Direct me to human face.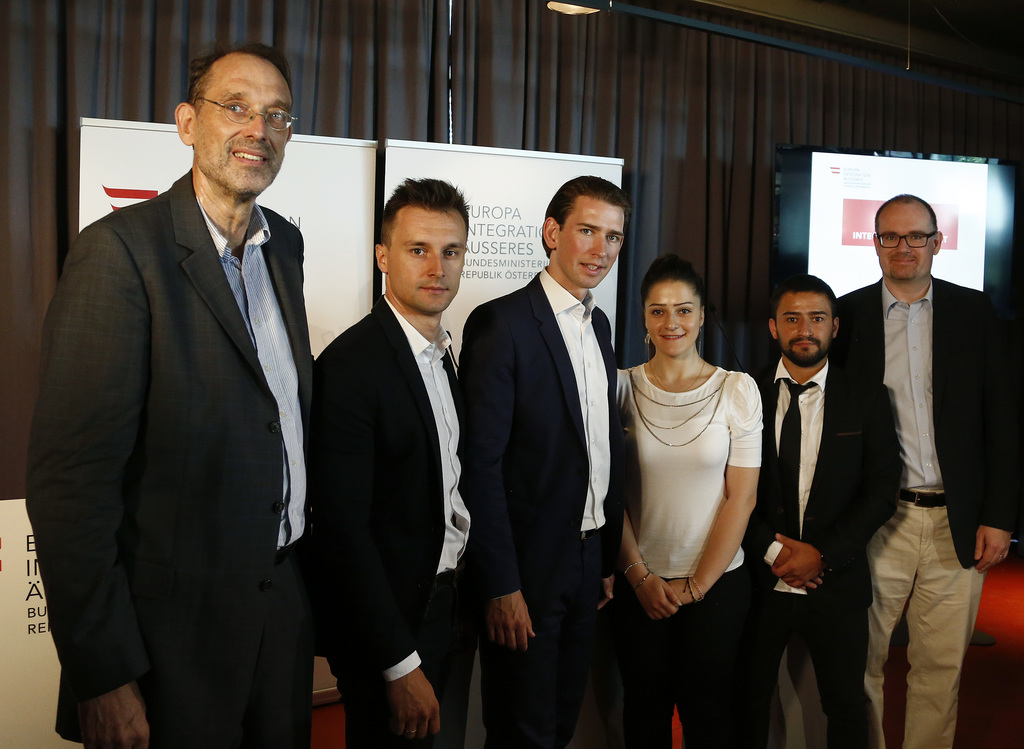
Direction: rect(874, 207, 933, 280).
